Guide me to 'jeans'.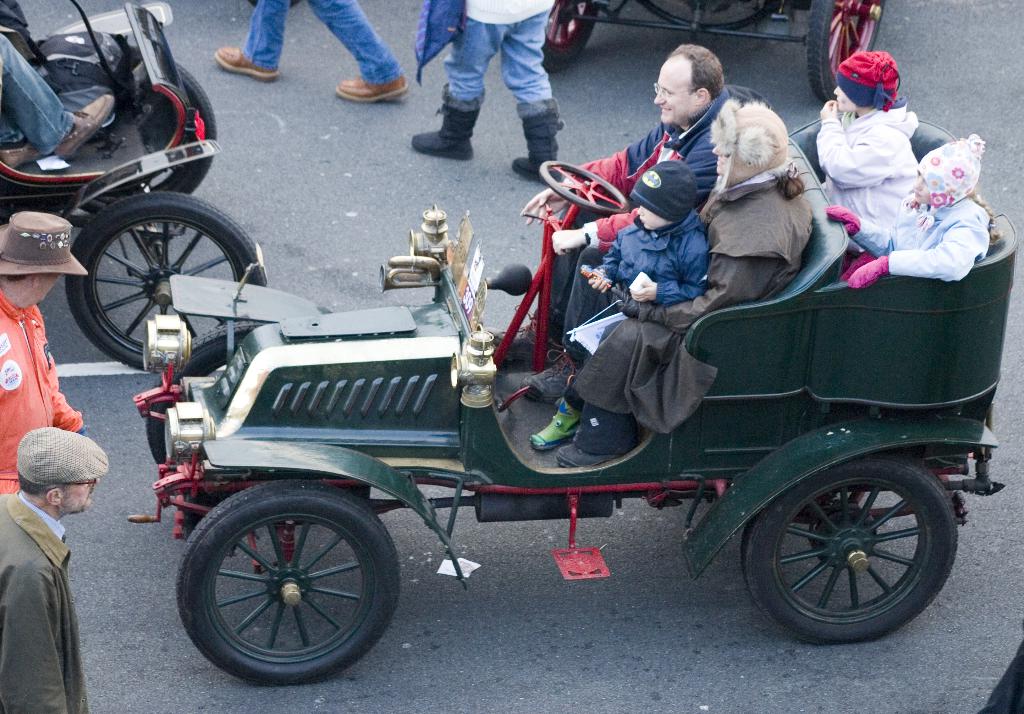
Guidance: [left=245, top=0, right=404, bottom=84].
